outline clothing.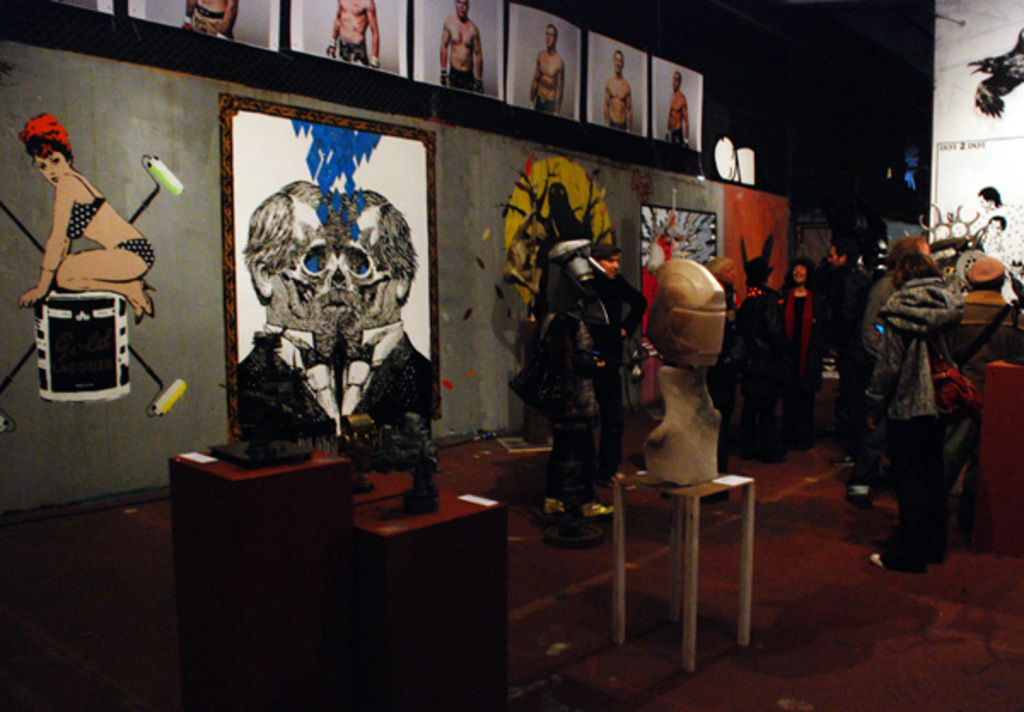
Outline: (348,330,433,444).
